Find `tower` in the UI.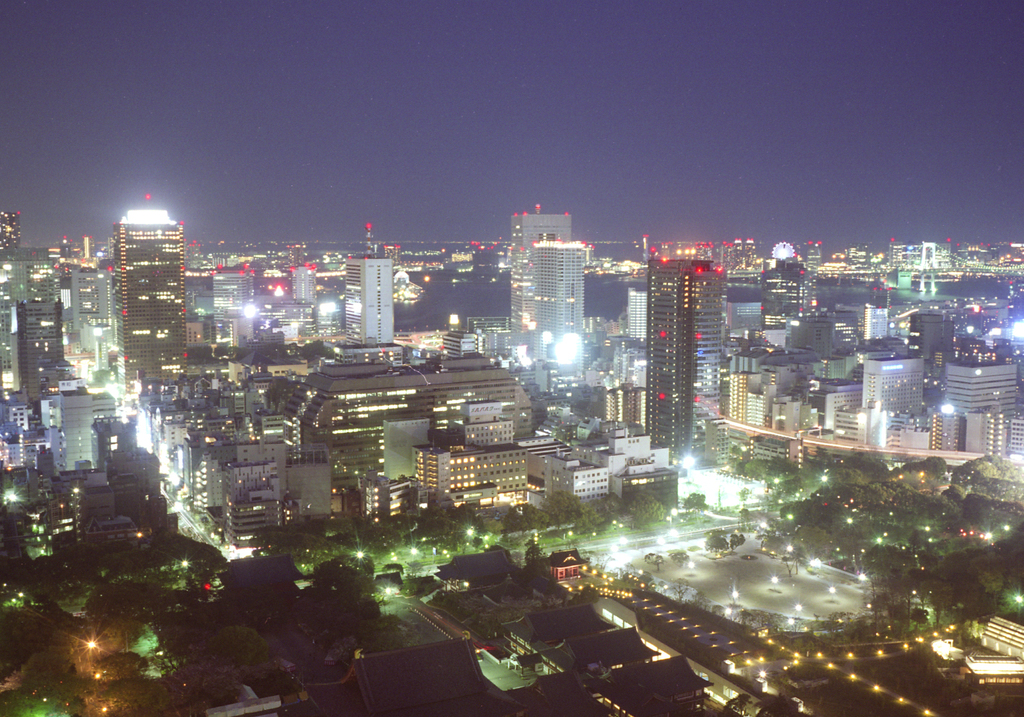
UI element at 215/260/259/352.
